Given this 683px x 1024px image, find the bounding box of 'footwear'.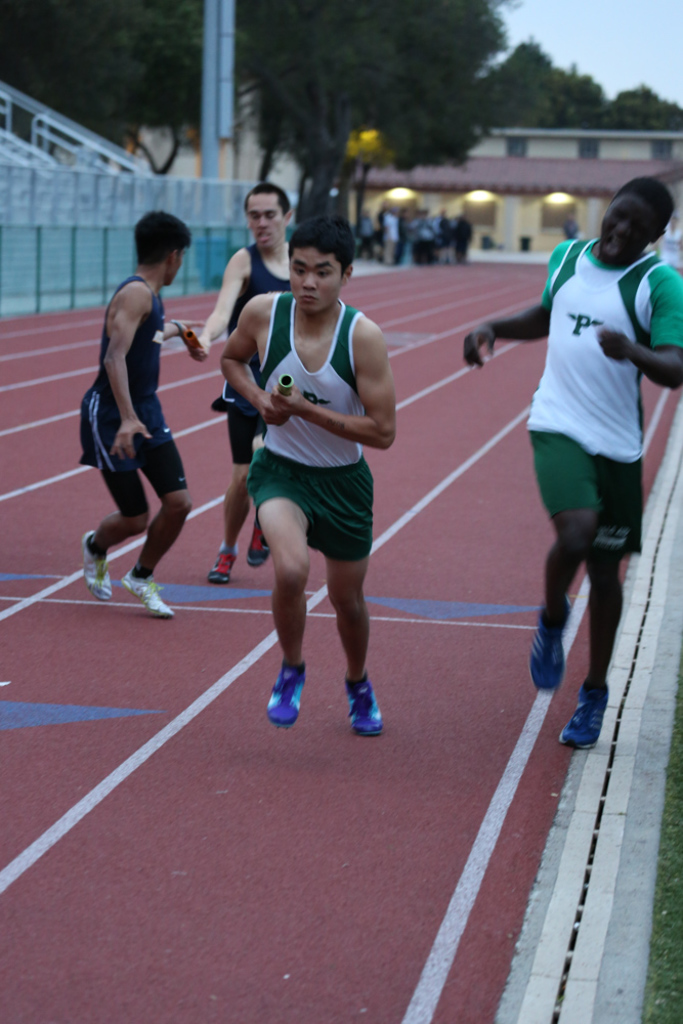
343 677 385 735.
